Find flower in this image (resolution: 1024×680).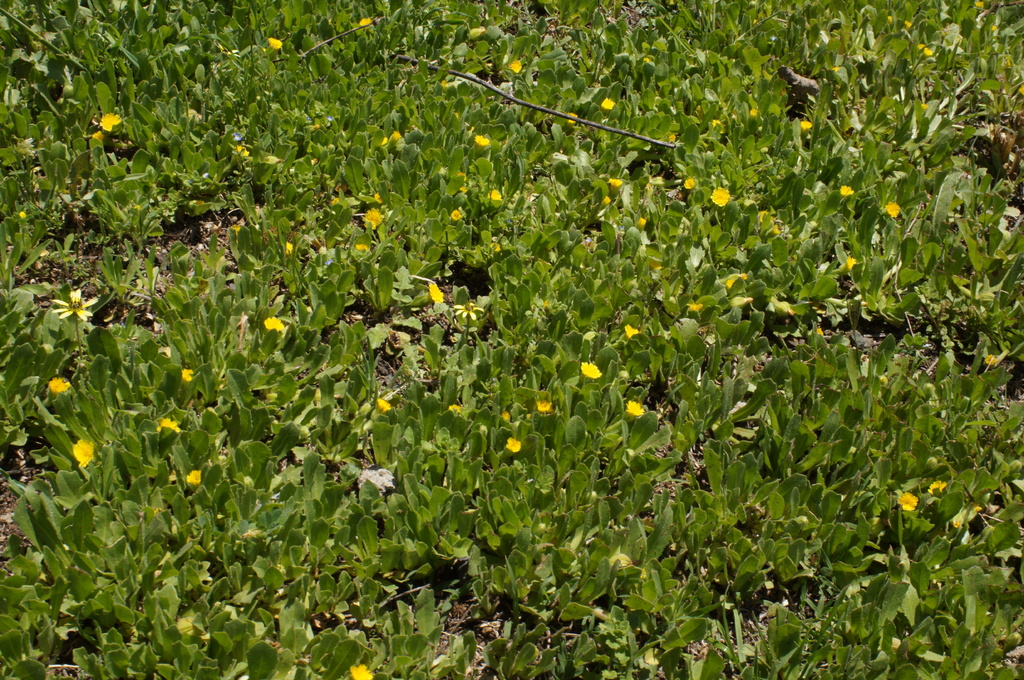
<box>568,112,575,126</box>.
